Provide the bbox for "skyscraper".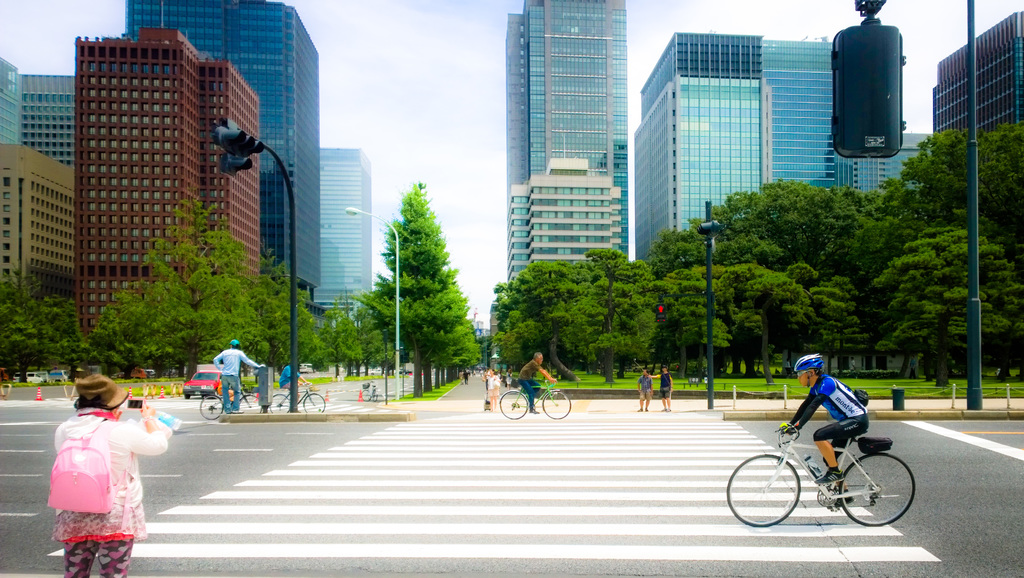
[left=927, top=4, right=1023, bottom=139].
